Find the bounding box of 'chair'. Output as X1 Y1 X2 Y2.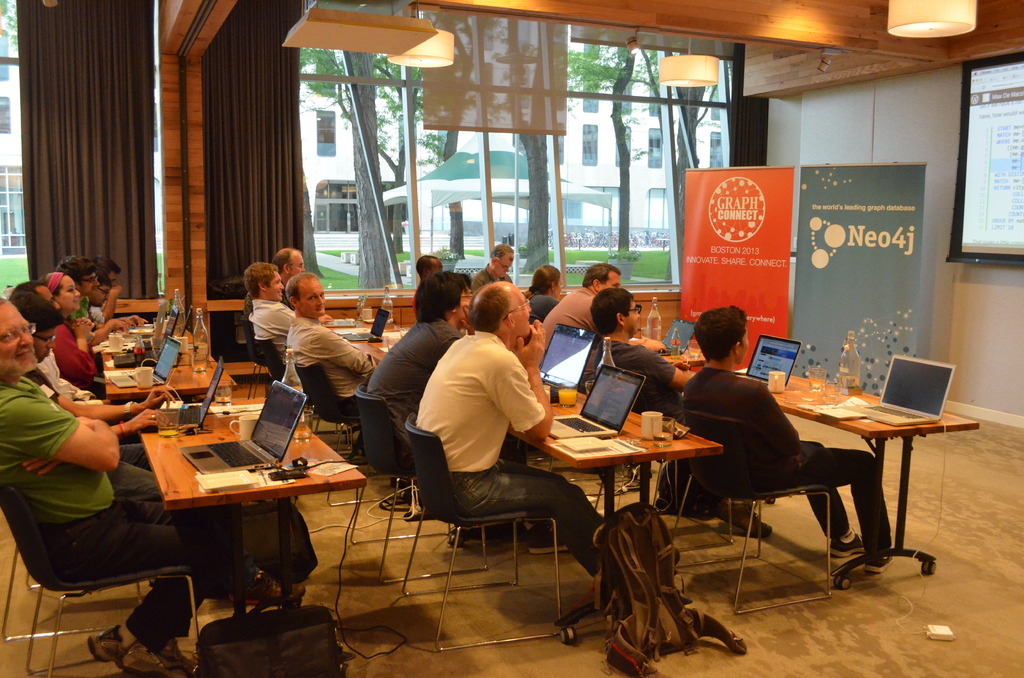
0 499 221 672.
